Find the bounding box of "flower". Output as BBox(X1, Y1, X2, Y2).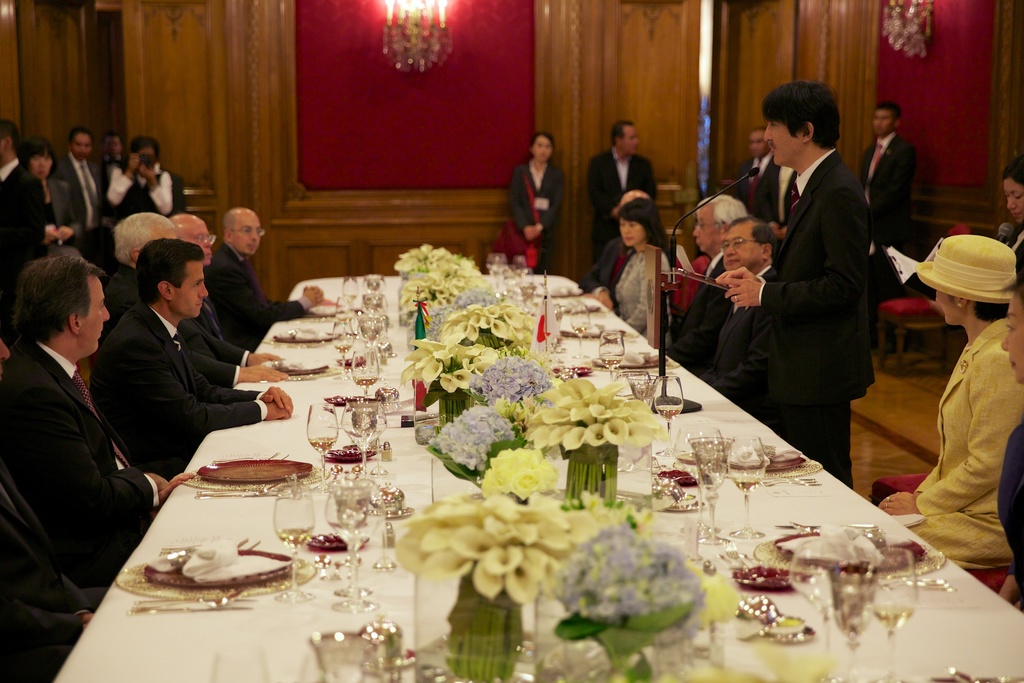
BBox(561, 530, 720, 635).
